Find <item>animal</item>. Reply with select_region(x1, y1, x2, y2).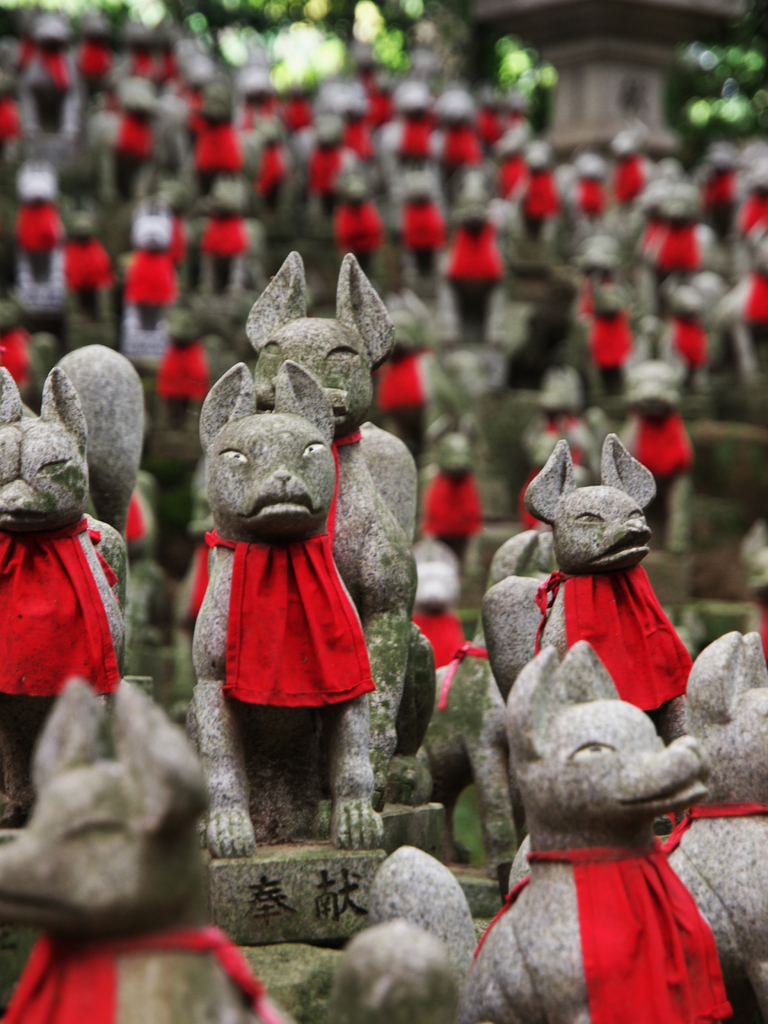
select_region(0, 337, 147, 700).
